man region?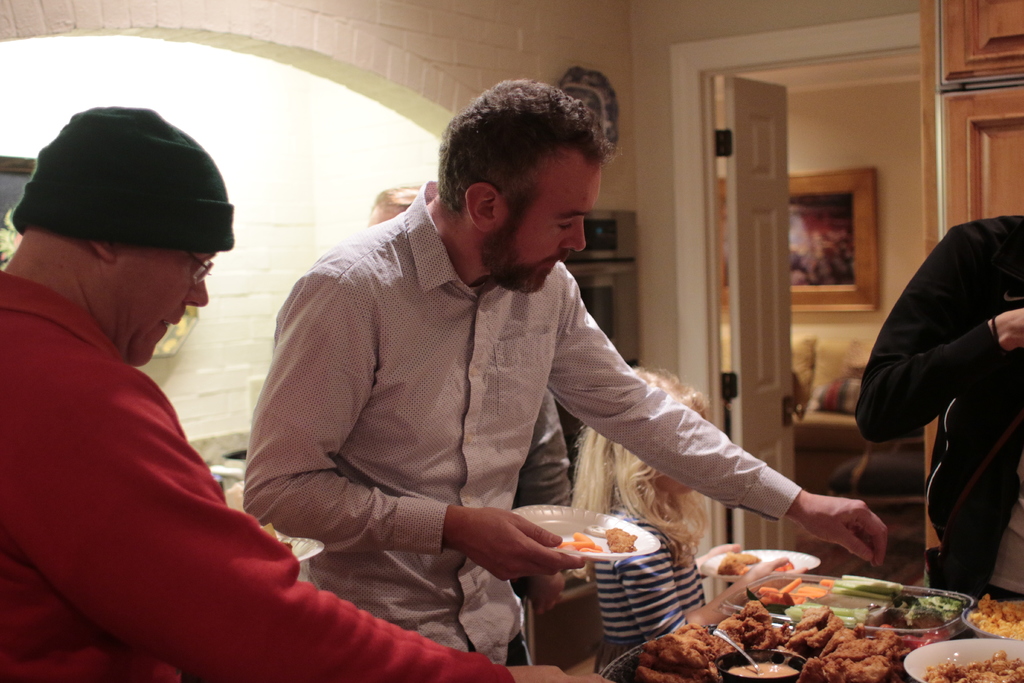
{"x1": 853, "y1": 136, "x2": 1017, "y2": 630}
